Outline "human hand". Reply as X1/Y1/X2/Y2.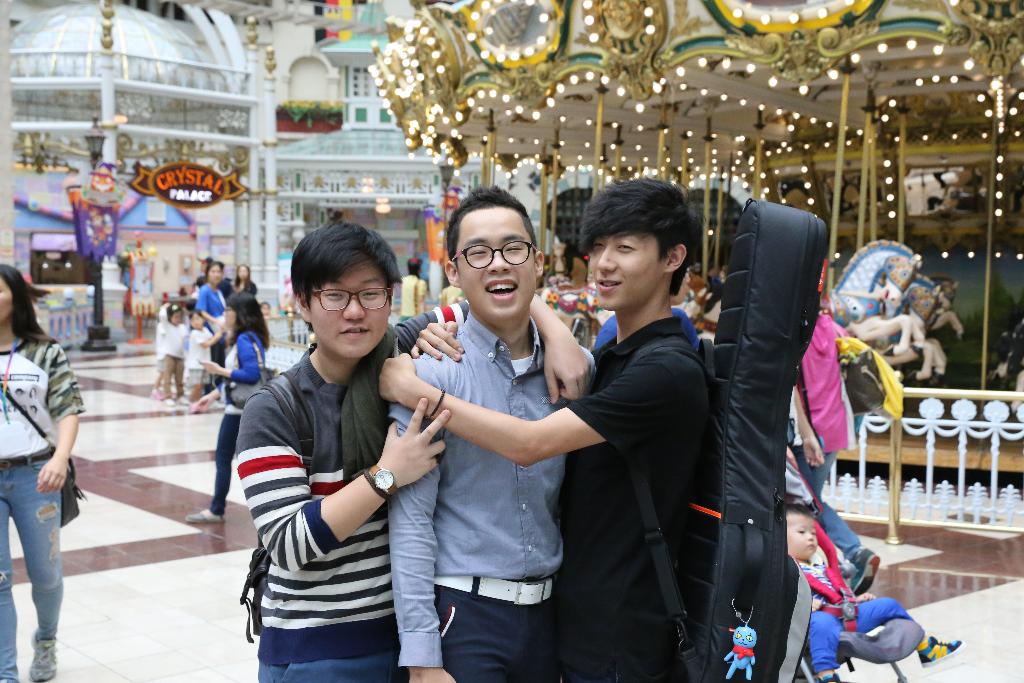
376/350/417/406.
